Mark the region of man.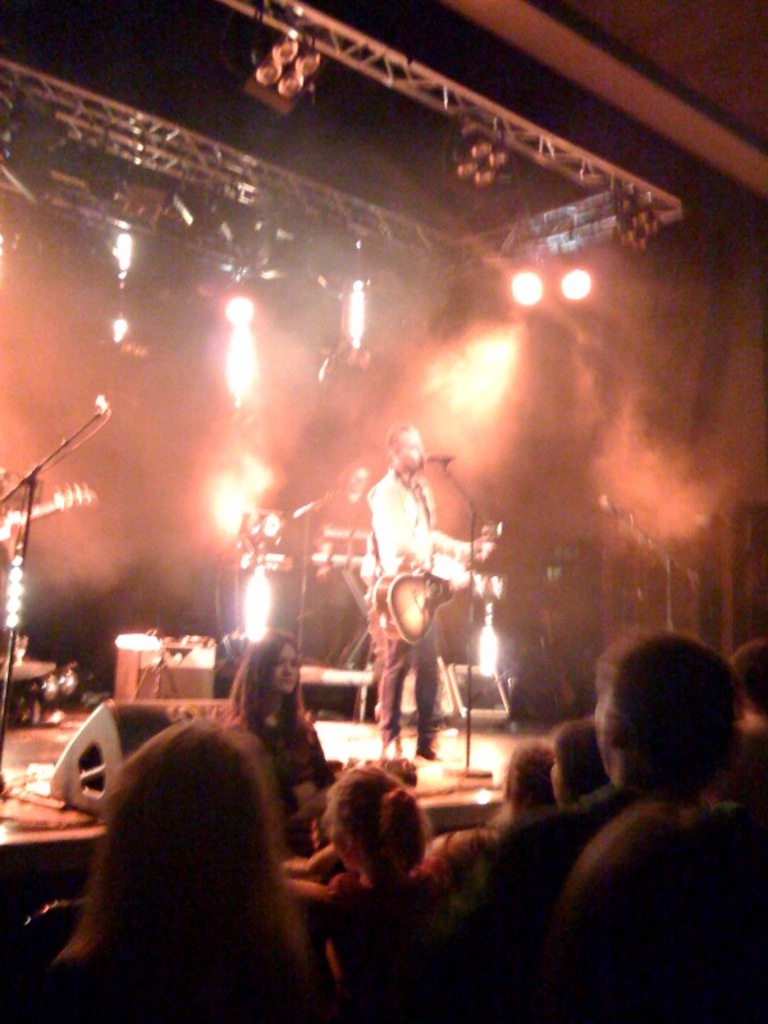
Region: {"left": 301, "top": 460, "right": 374, "bottom": 668}.
